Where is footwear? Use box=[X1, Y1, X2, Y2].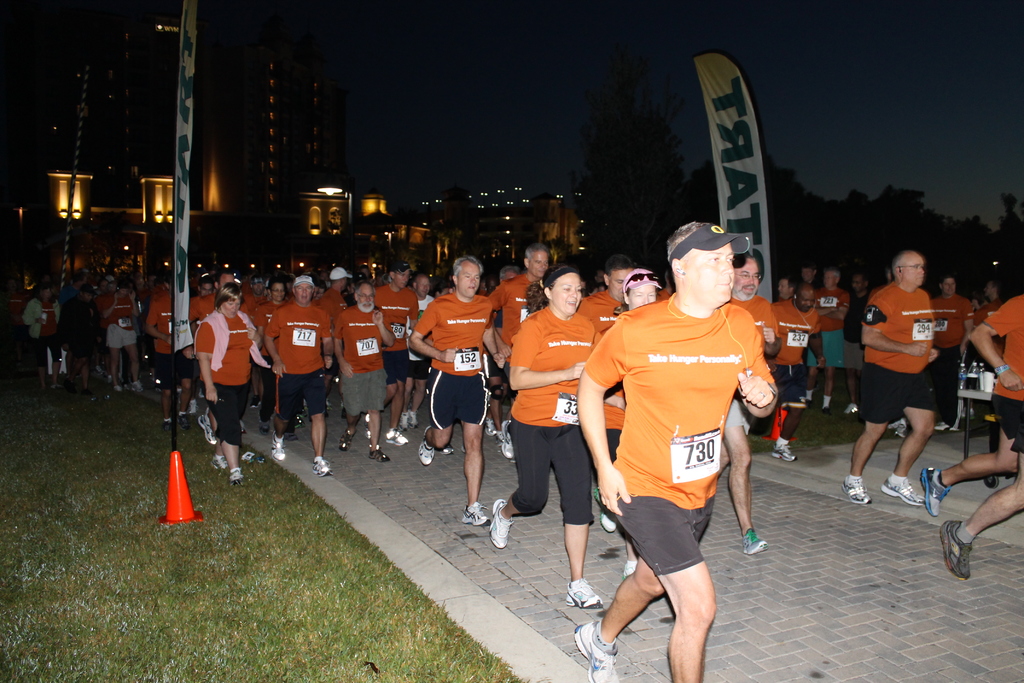
box=[235, 411, 248, 437].
